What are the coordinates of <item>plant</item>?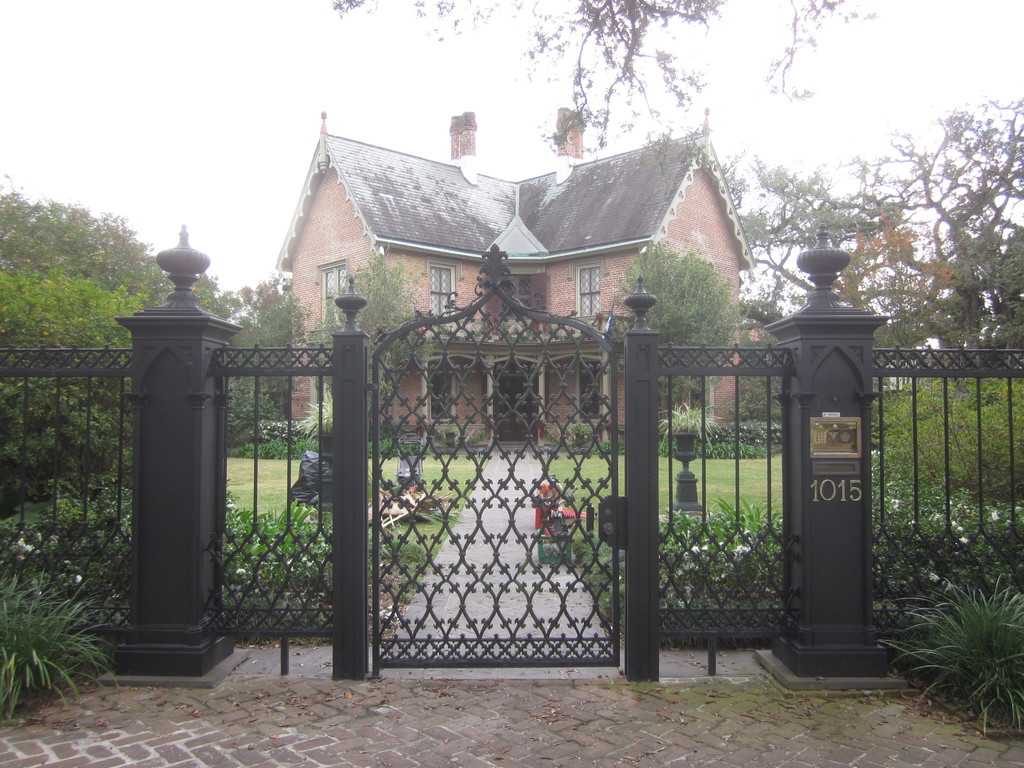
(x1=0, y1=563, x2=128, y2=728).
